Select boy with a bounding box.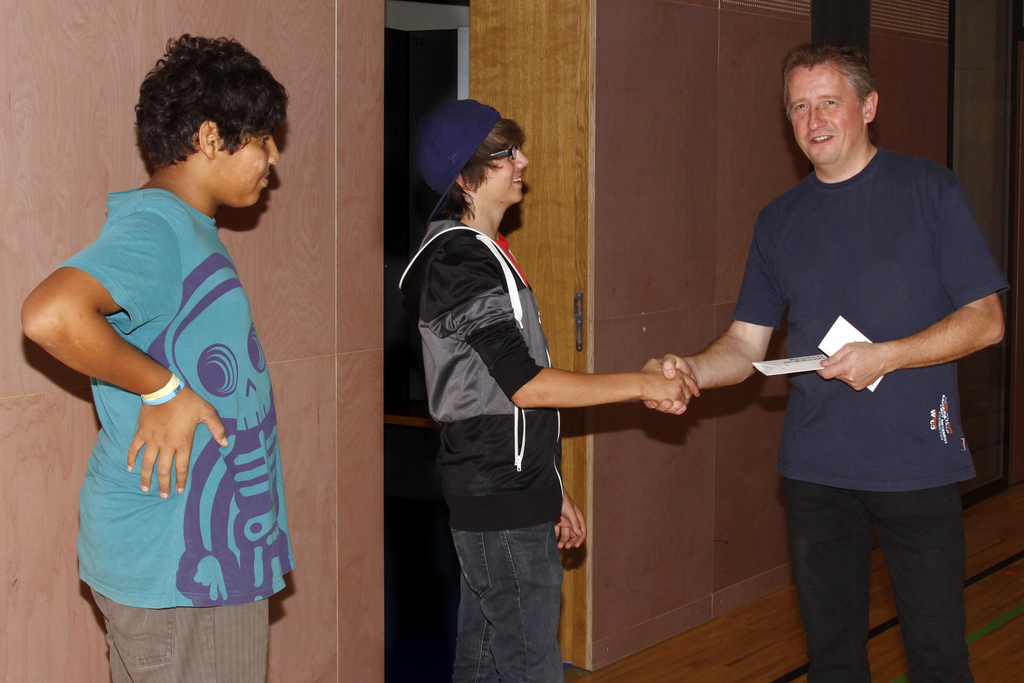
20:36:296:682.
